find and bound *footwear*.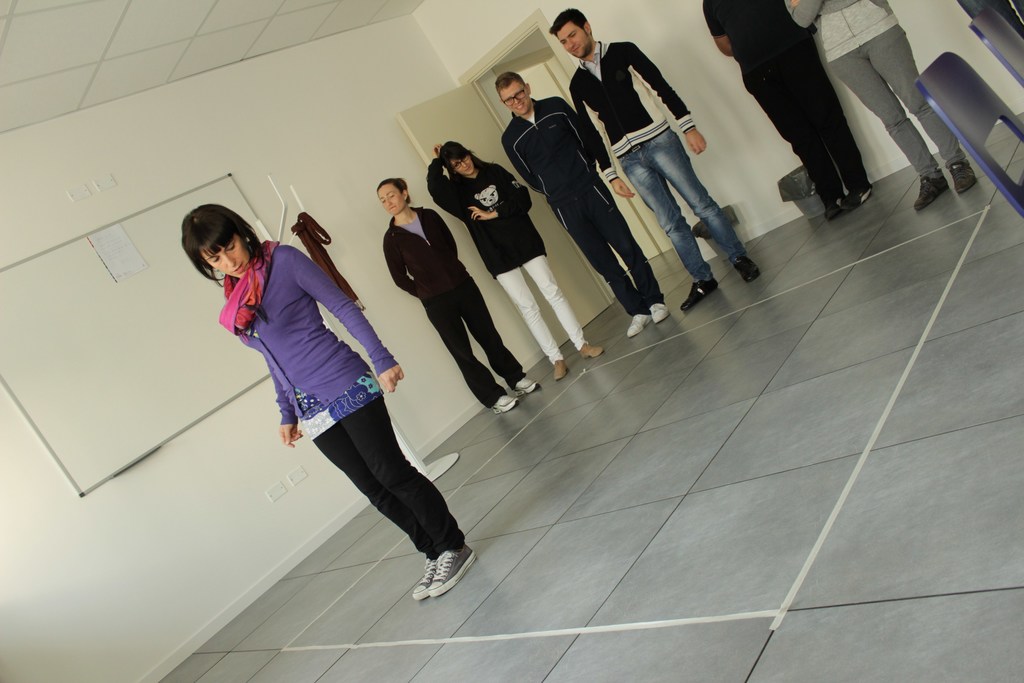
Bound: {"x1": 820, "y1": 194, "x2": 845, "y2": 220}.
